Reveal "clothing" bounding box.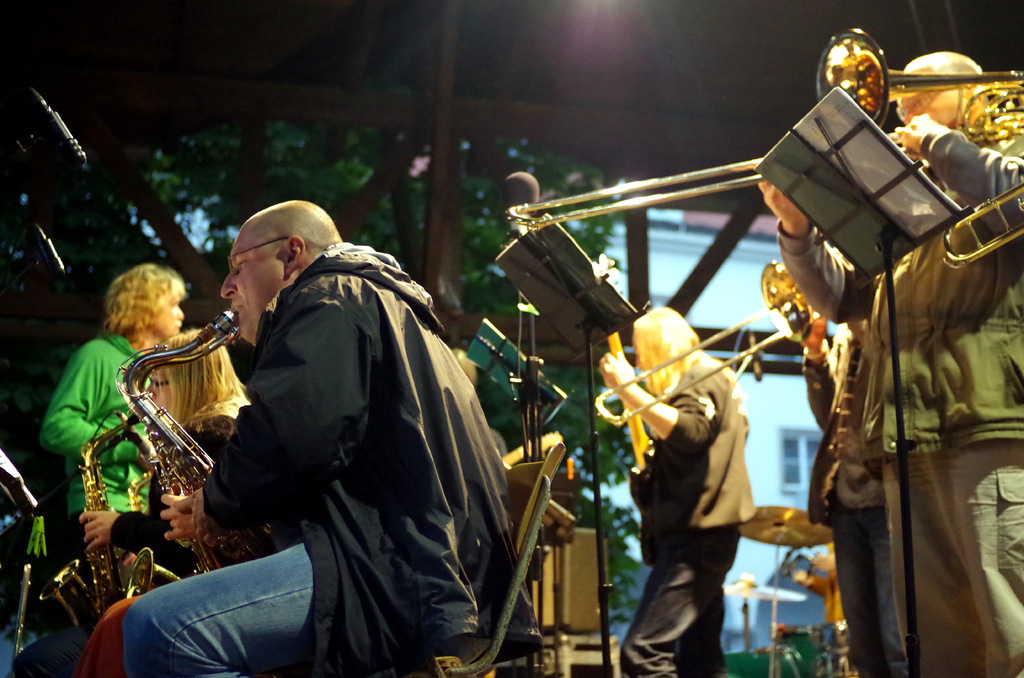
Revealed: x1=160, y1=204, x2=506, y2=673.
